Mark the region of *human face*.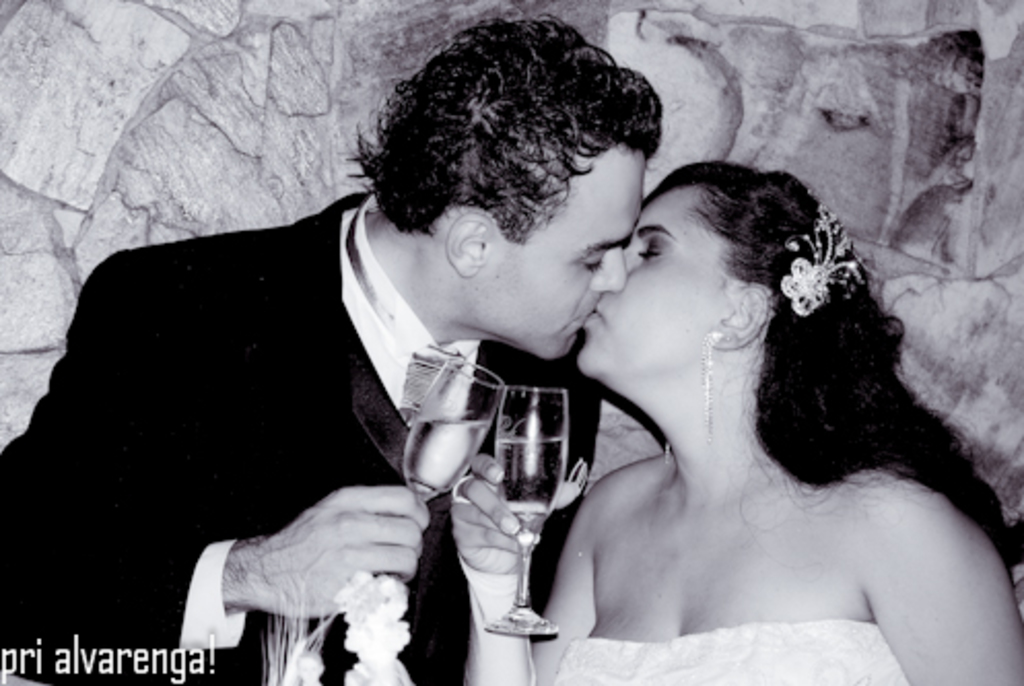
Region: 472:136:647:358.
